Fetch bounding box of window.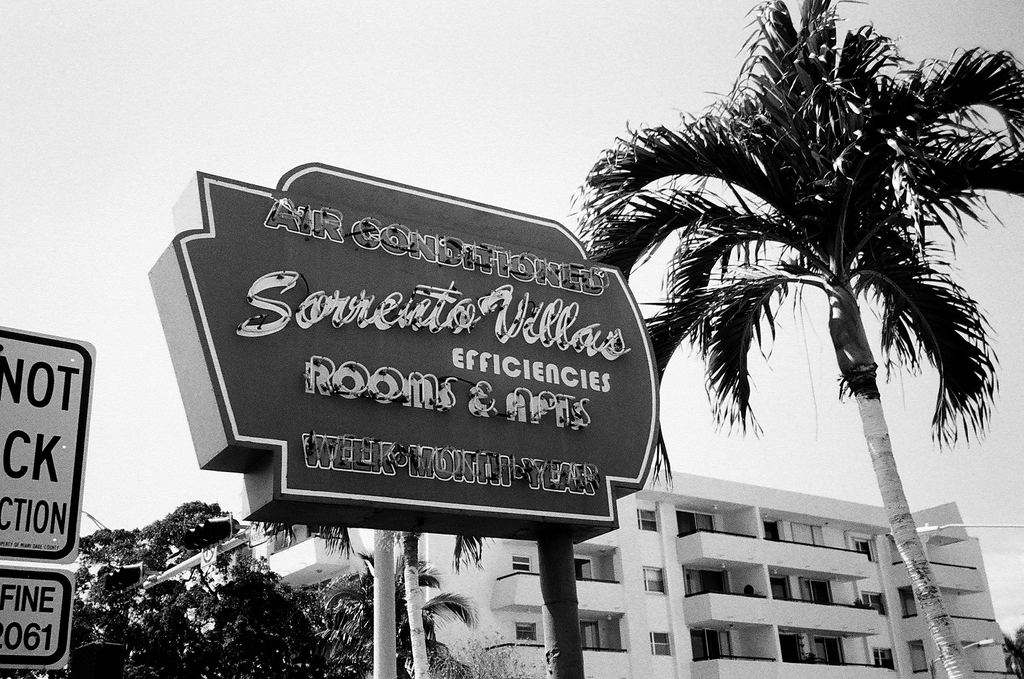
Bbox: box=[645, 566, 664, 591].
